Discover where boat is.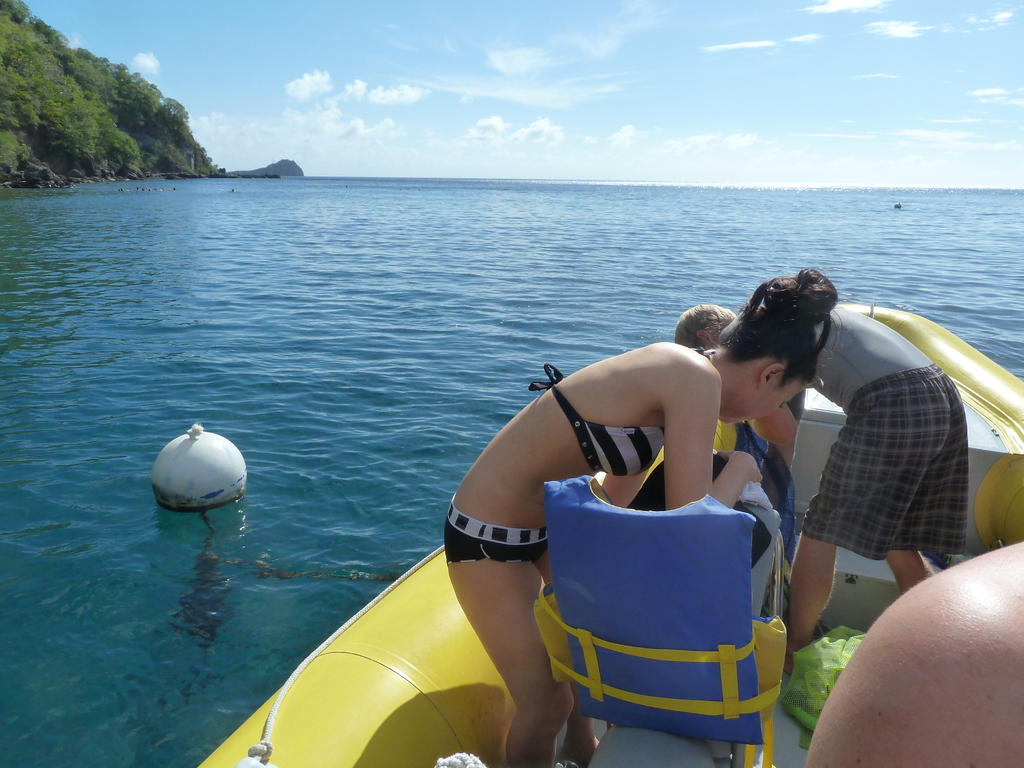
Discovered at left=197, top=303, right=1023, bottom=767.
